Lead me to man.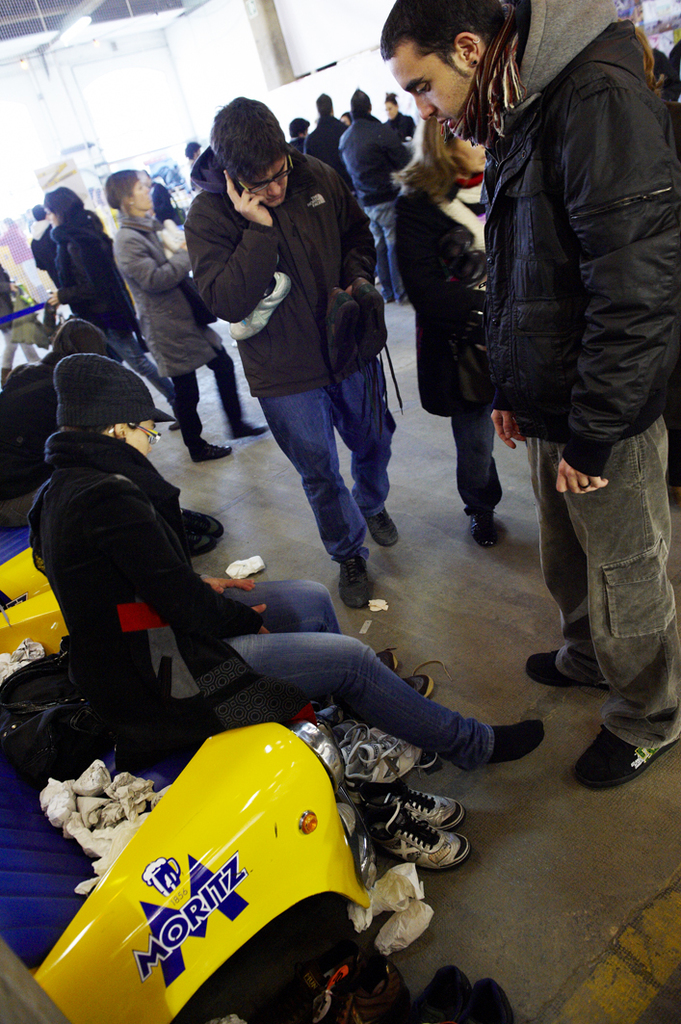
Lead to bbox=[178, 104, 418, 589].
